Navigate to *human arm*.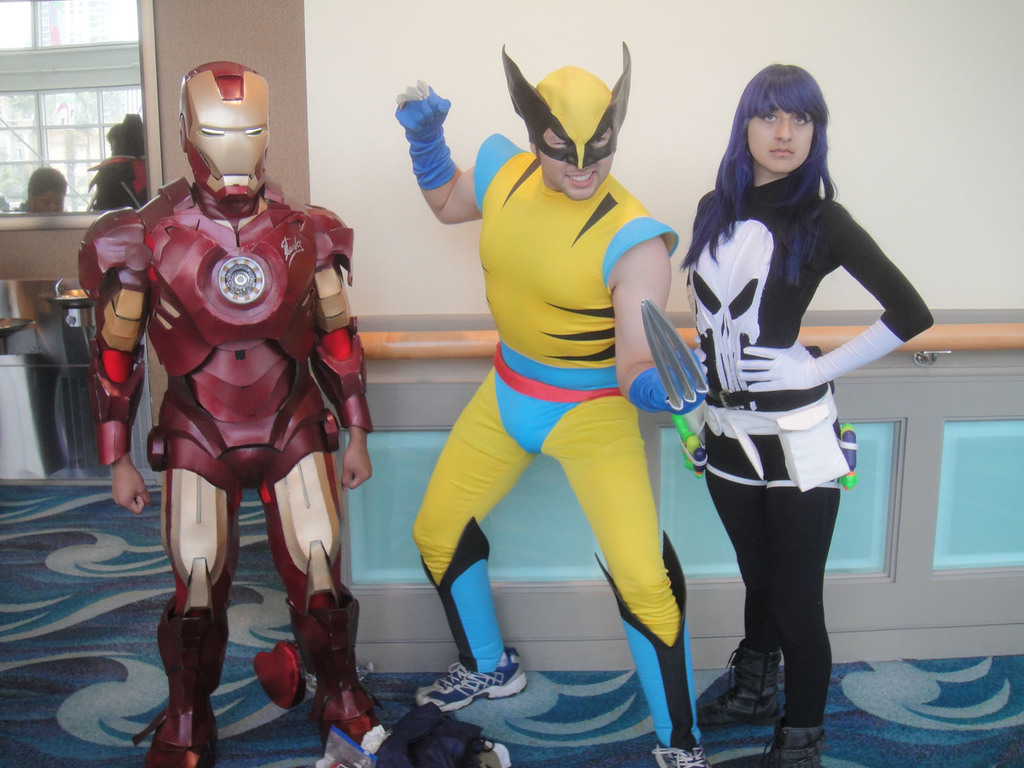
Navigation target: 611 230 715 433.
